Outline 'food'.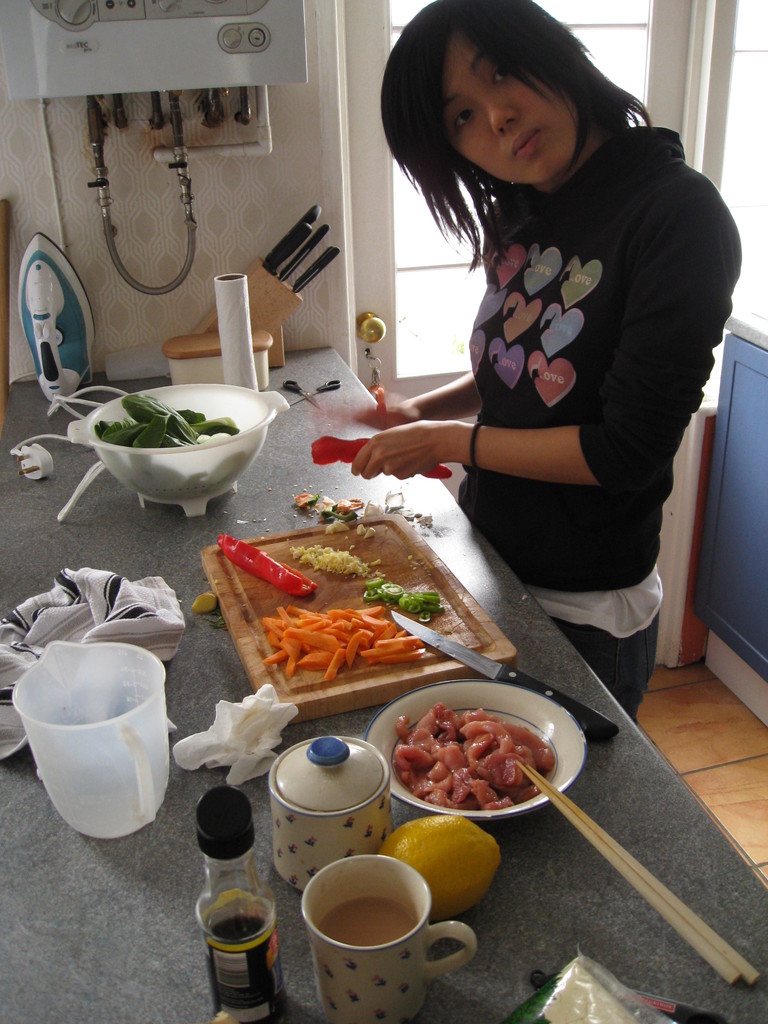
Outline: box=[287, 545, 380, 576].
